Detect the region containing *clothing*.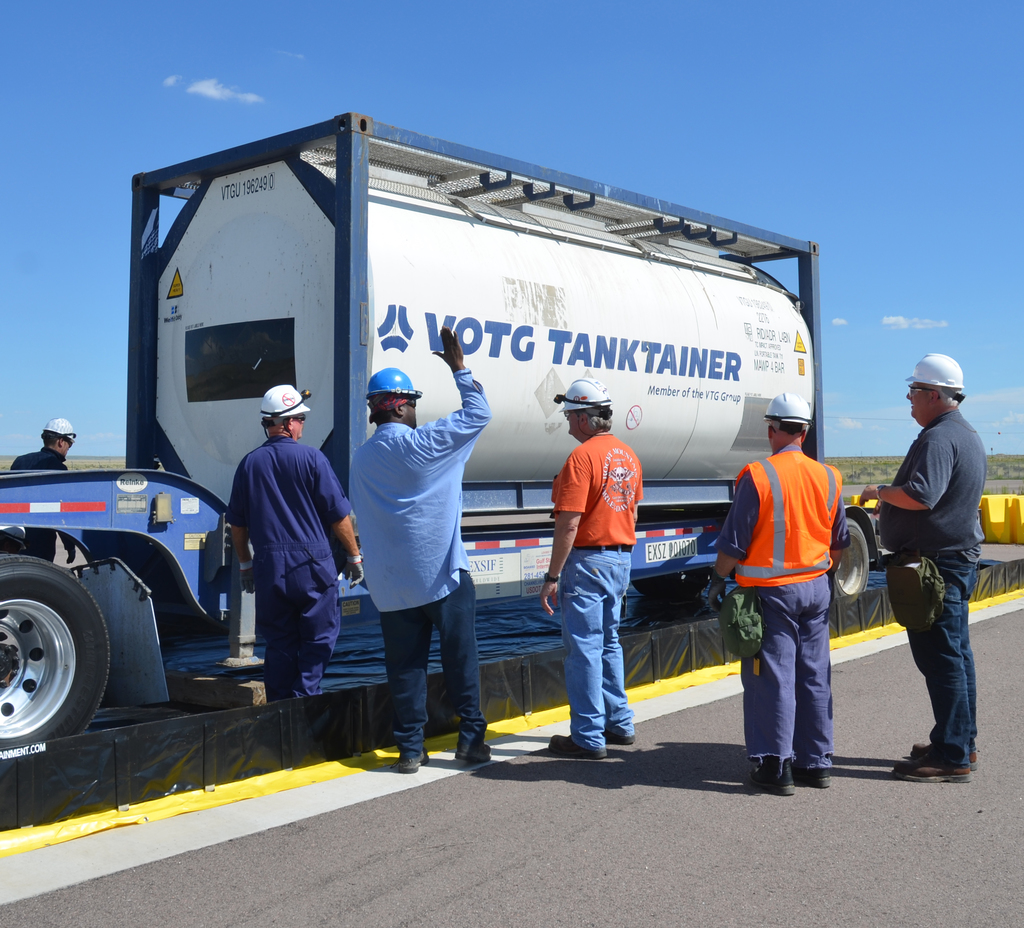
886 399 993 760.
